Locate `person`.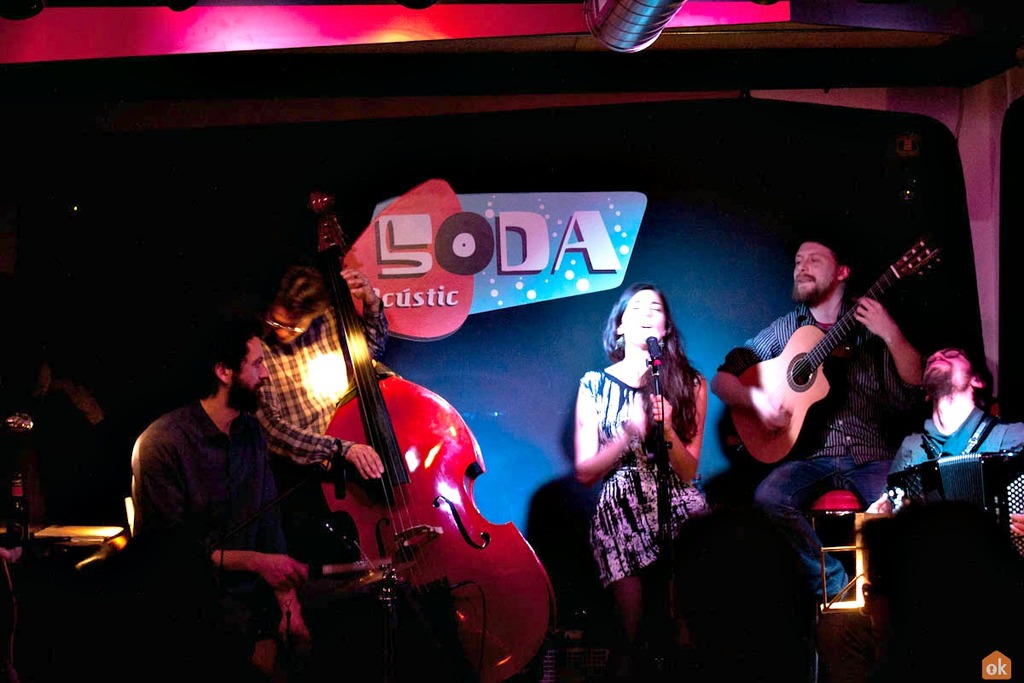
Bounding box: x1=131 y1=324 x2=386 y2=682.
